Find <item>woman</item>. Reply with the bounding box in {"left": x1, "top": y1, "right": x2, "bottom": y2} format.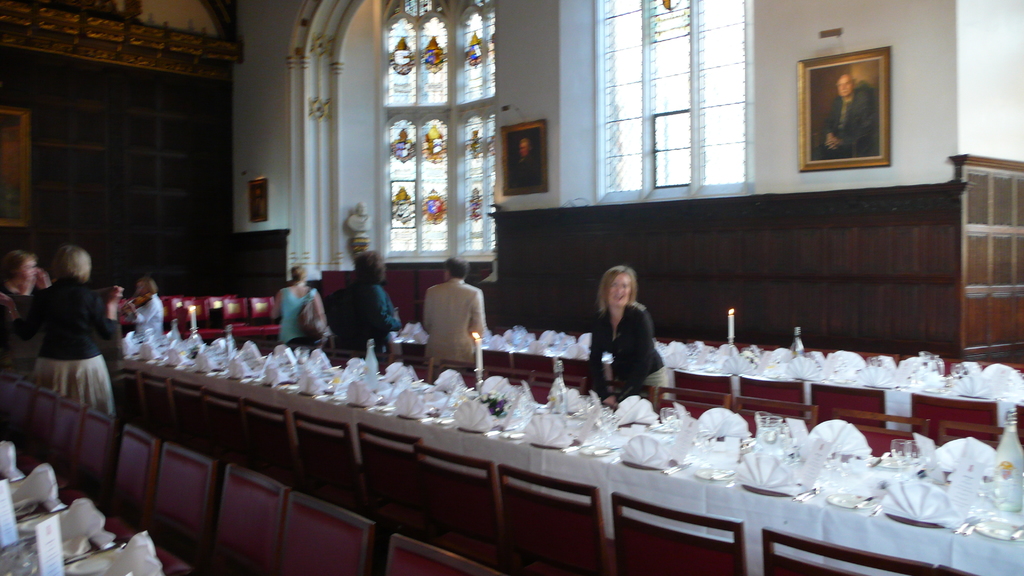
{"left": 26, "top": 238, "right": 125, "bottom": 422}.
